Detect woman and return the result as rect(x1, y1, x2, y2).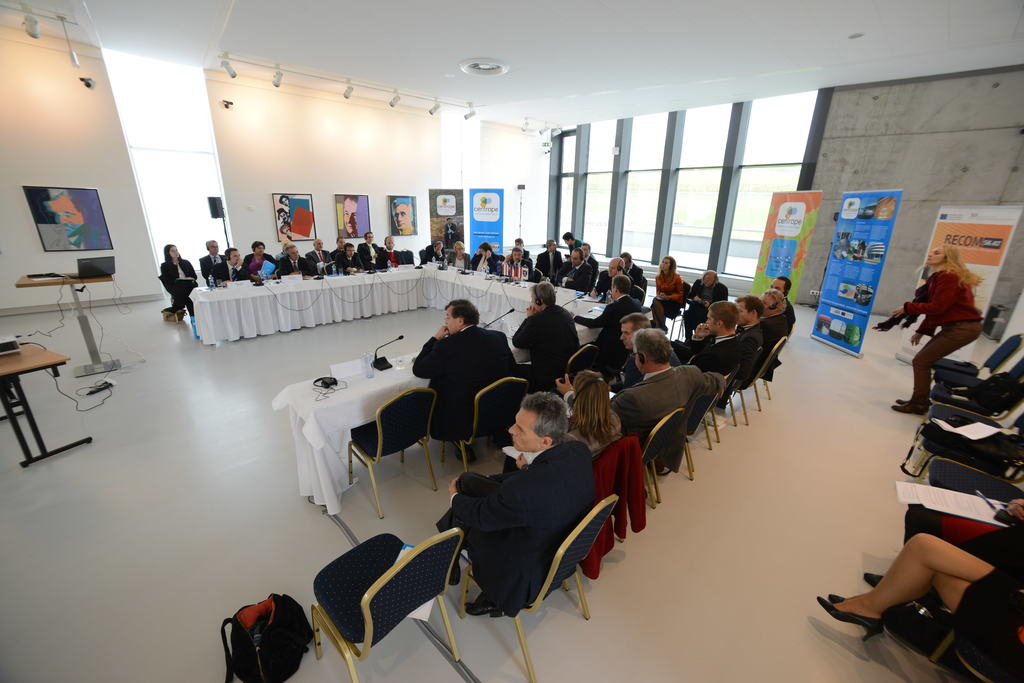
rect(499, 369, 629, 475).
